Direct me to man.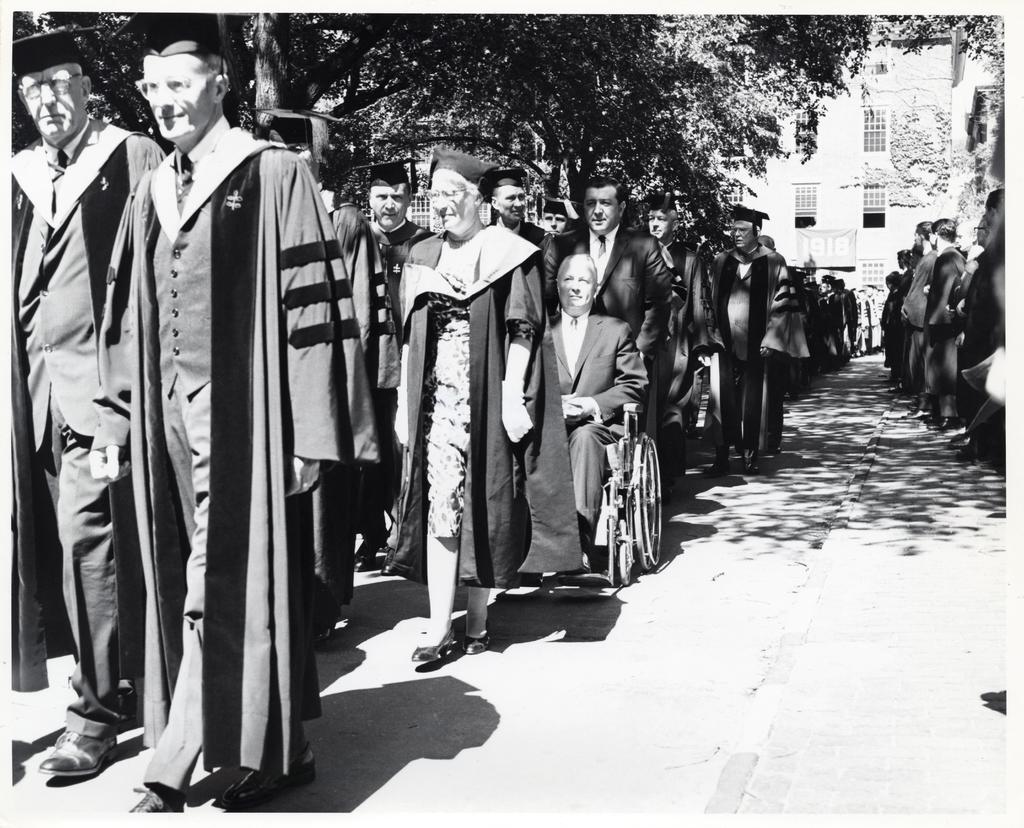
Direction: Rect(818, 280, 845, 358).
